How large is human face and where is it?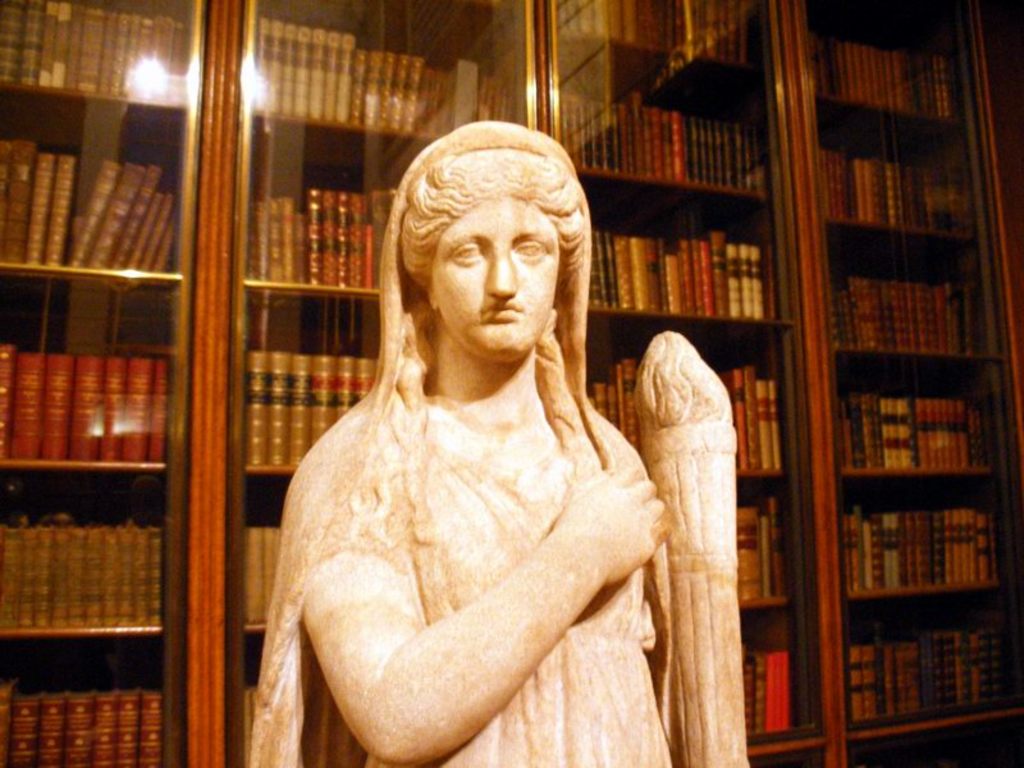
Bounding box: (434, 184, 561, 362).
